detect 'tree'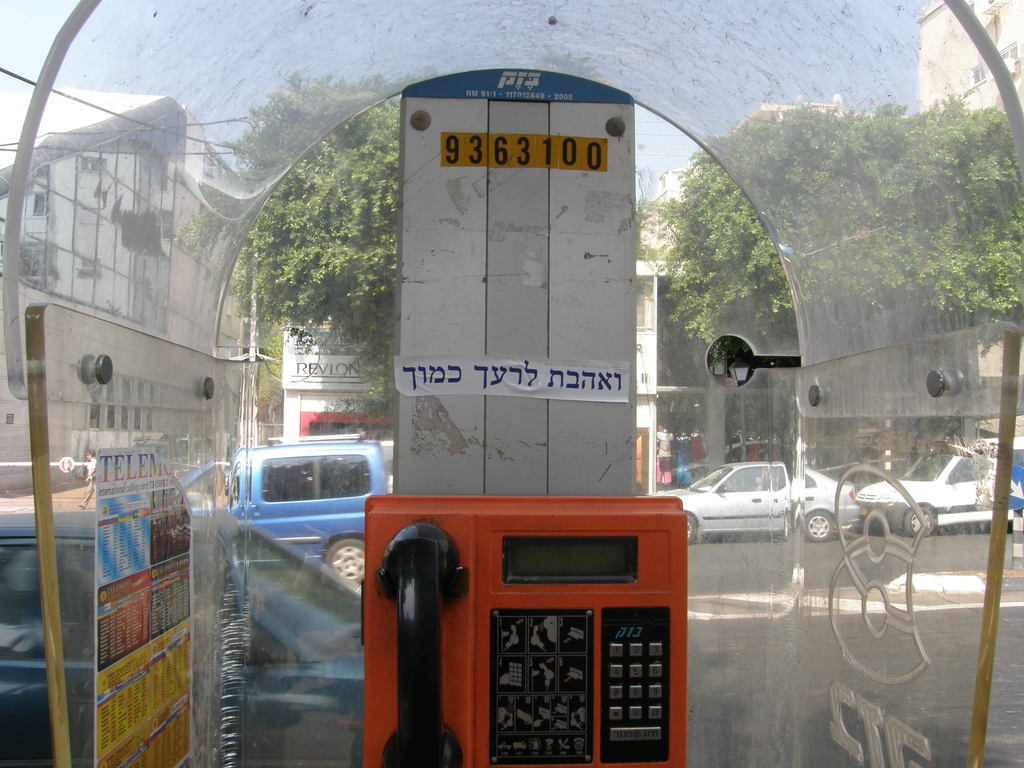
Rect(170, 70, 424, 388)
